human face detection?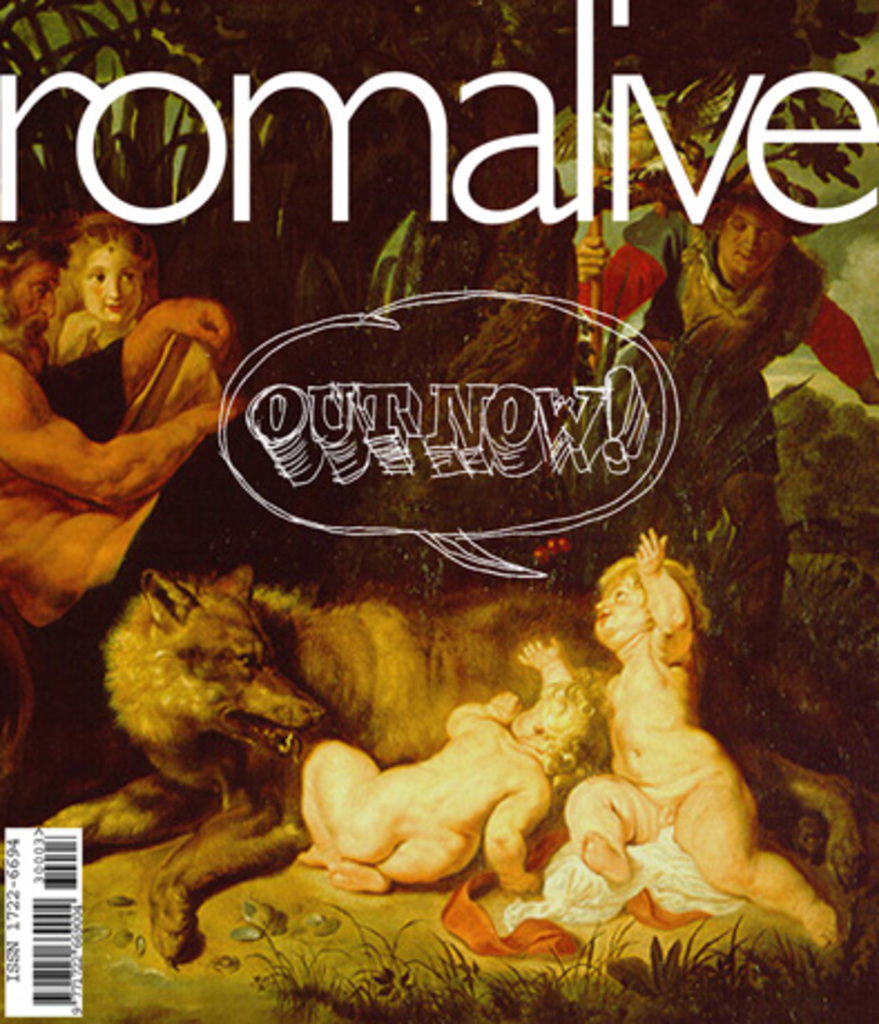
<region>716, 214, 785, 281</region>
